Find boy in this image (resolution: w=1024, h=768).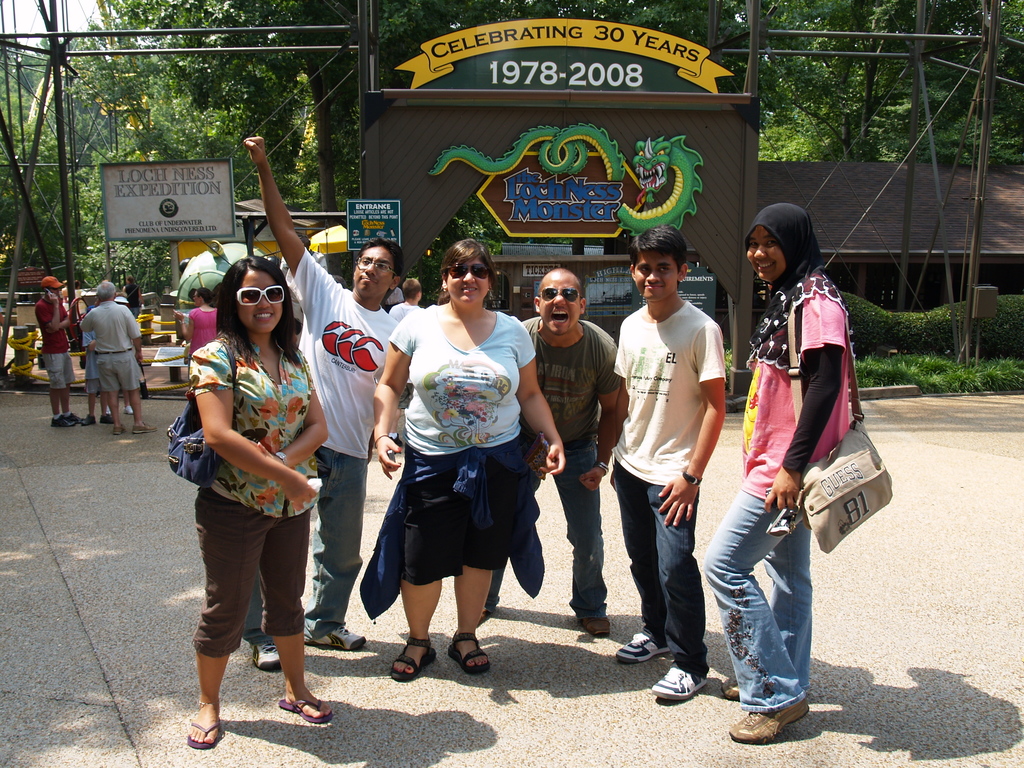
box(35, 278, 83, 426).
